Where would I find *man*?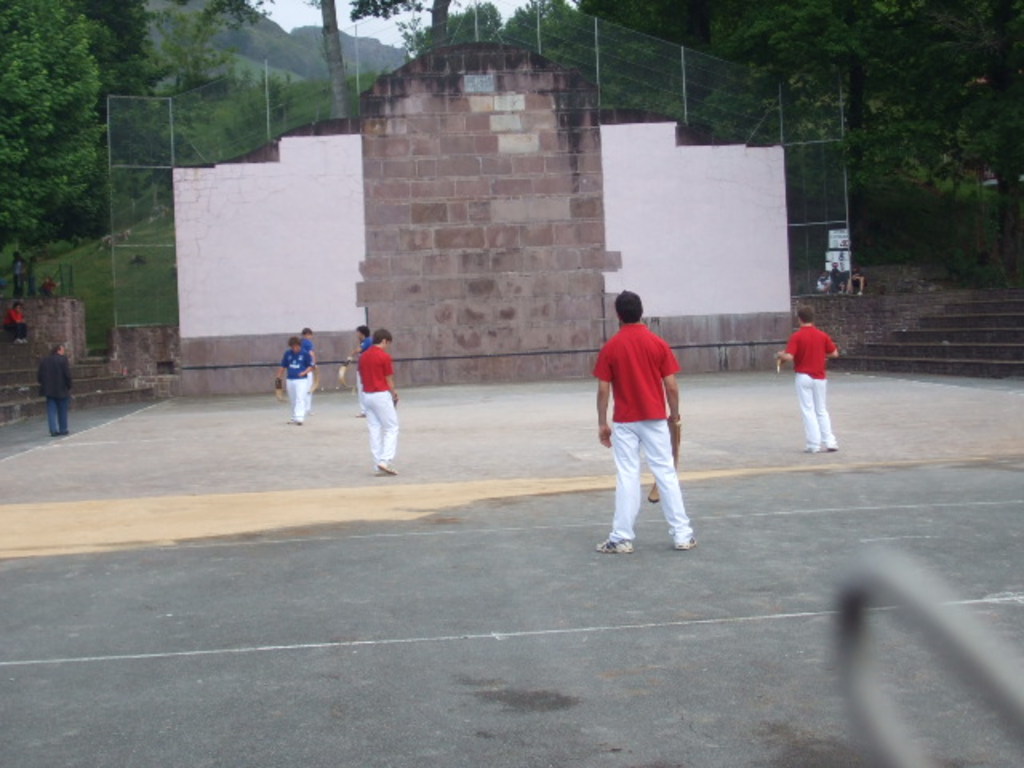
At select_region(2, 301, 26, 344).
